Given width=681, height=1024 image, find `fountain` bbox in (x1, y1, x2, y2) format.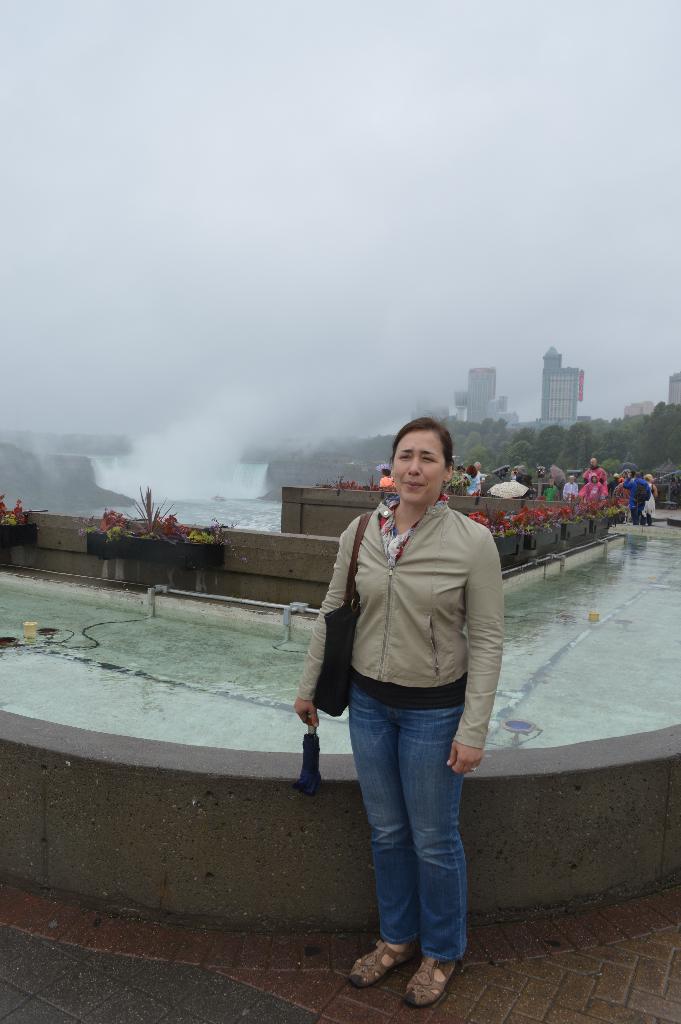
(0, 481, 680, 933).
